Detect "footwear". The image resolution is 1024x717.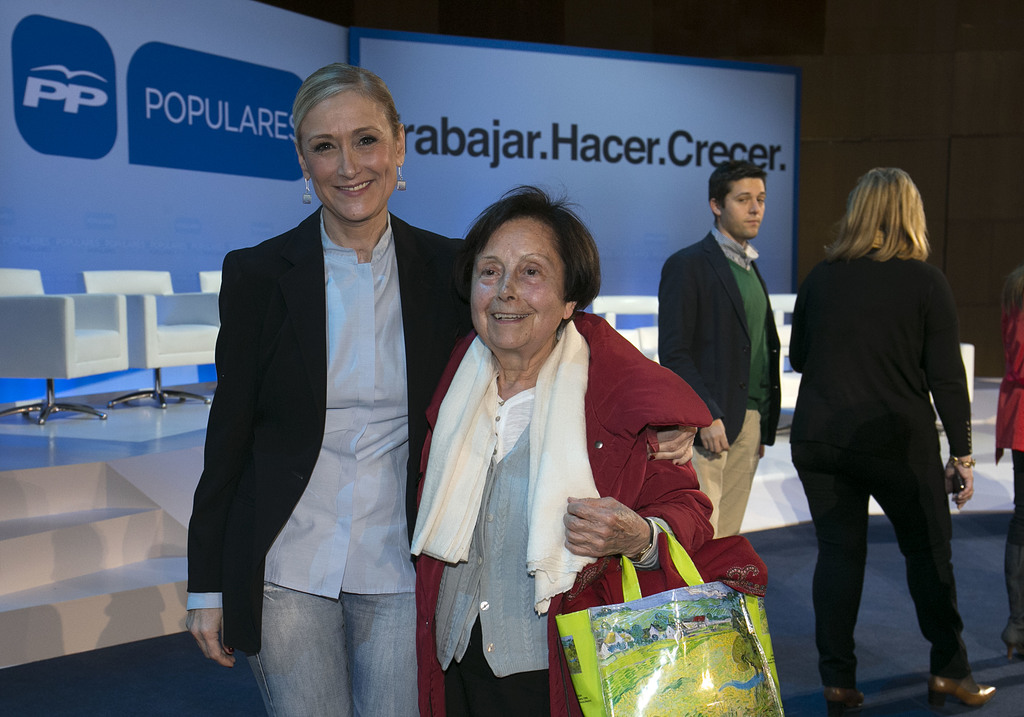
x1=923 y1=672 x2=995 y2=713.
